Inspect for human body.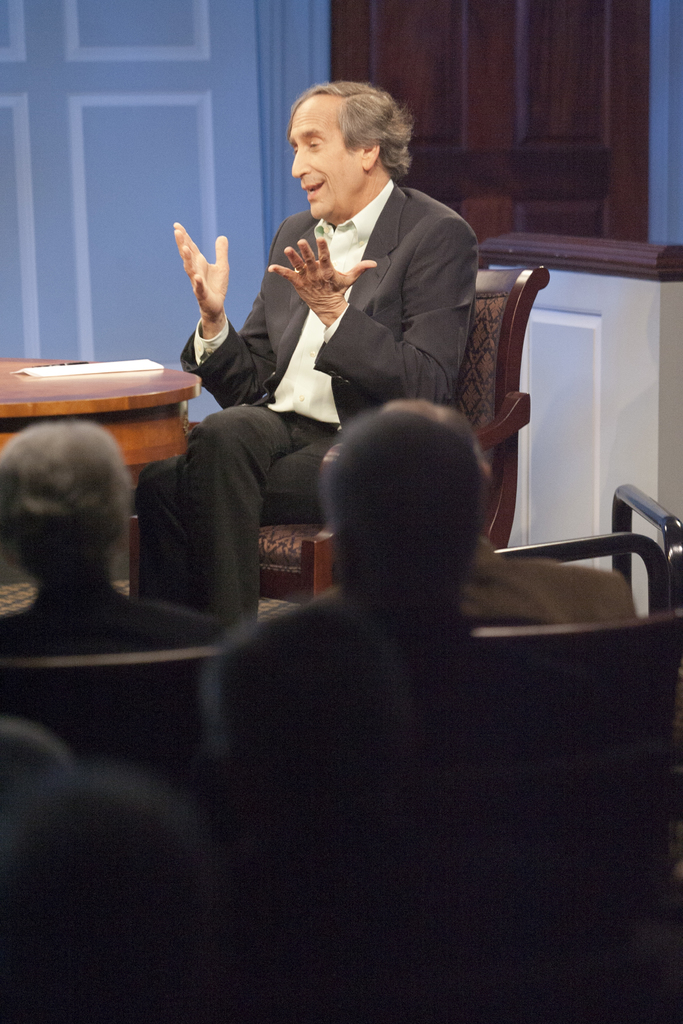
Inspection: pyautogui.locateOnScreen(224, 382, 563, 867).
